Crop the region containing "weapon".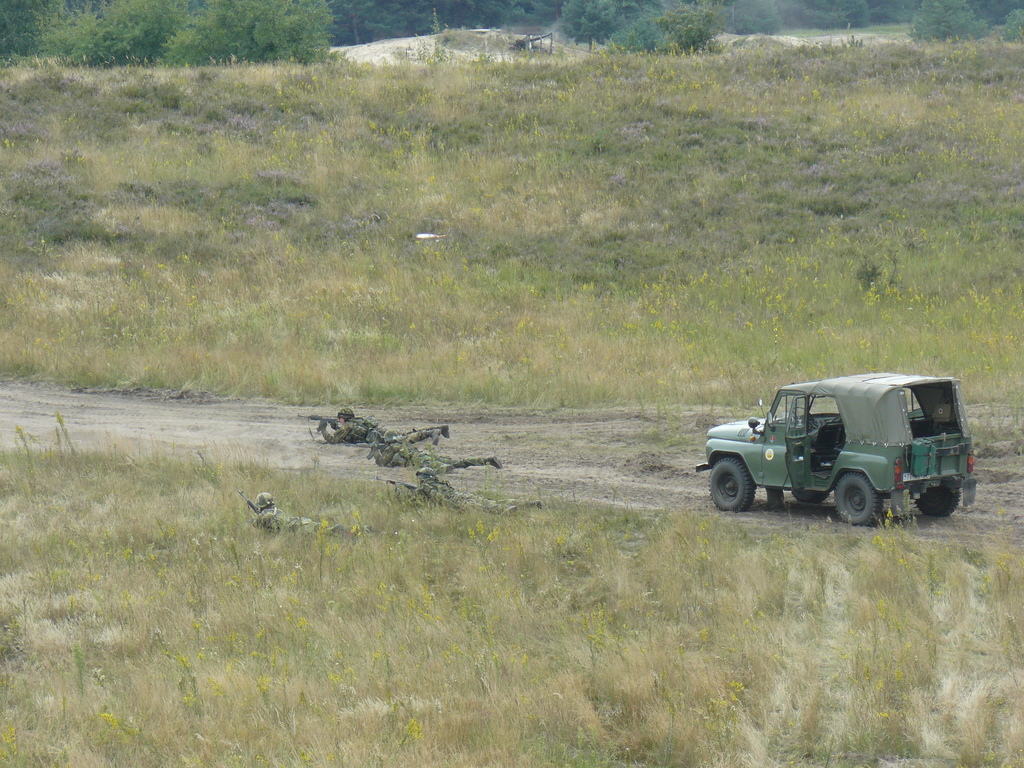
Crop region: bbox=(243, 498, 260, 511).
